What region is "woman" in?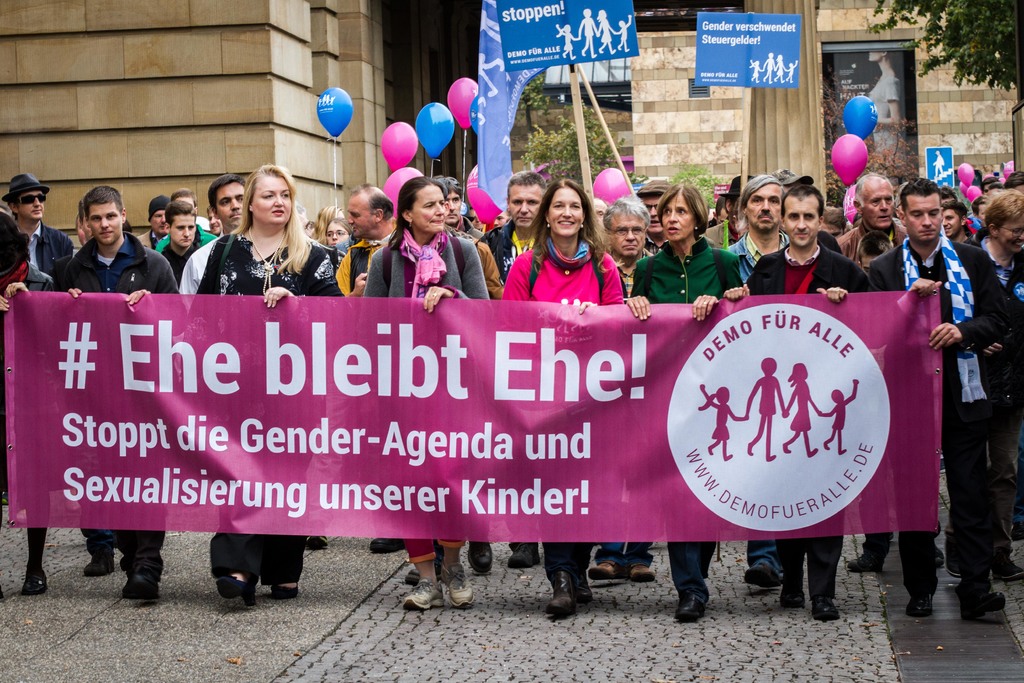
left=501, top=178, right=622, bottom=616.
